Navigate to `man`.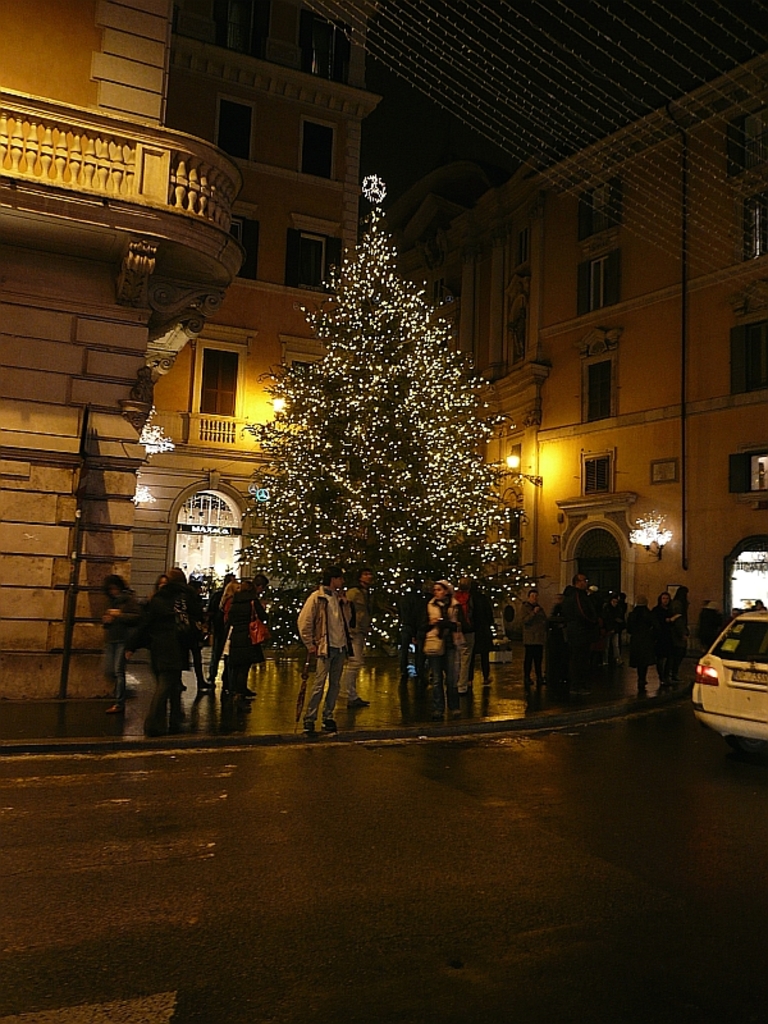
Navigation target: [608,593,622,667].
